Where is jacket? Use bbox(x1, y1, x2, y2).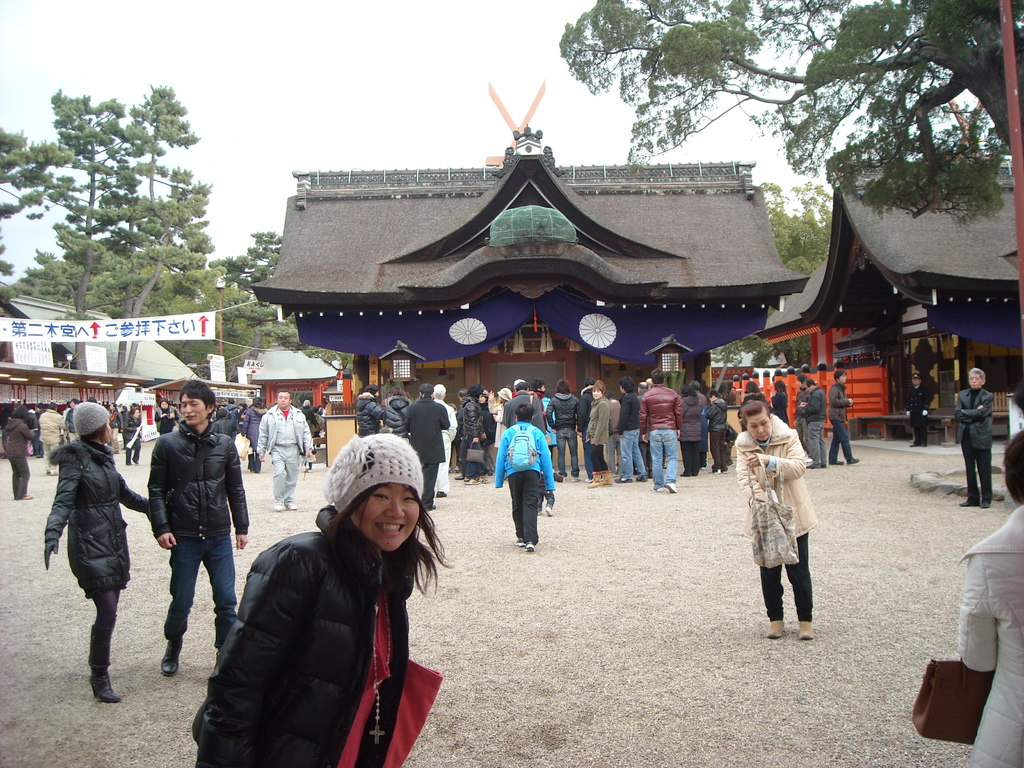
bbox(356, 390, 383, 438).
